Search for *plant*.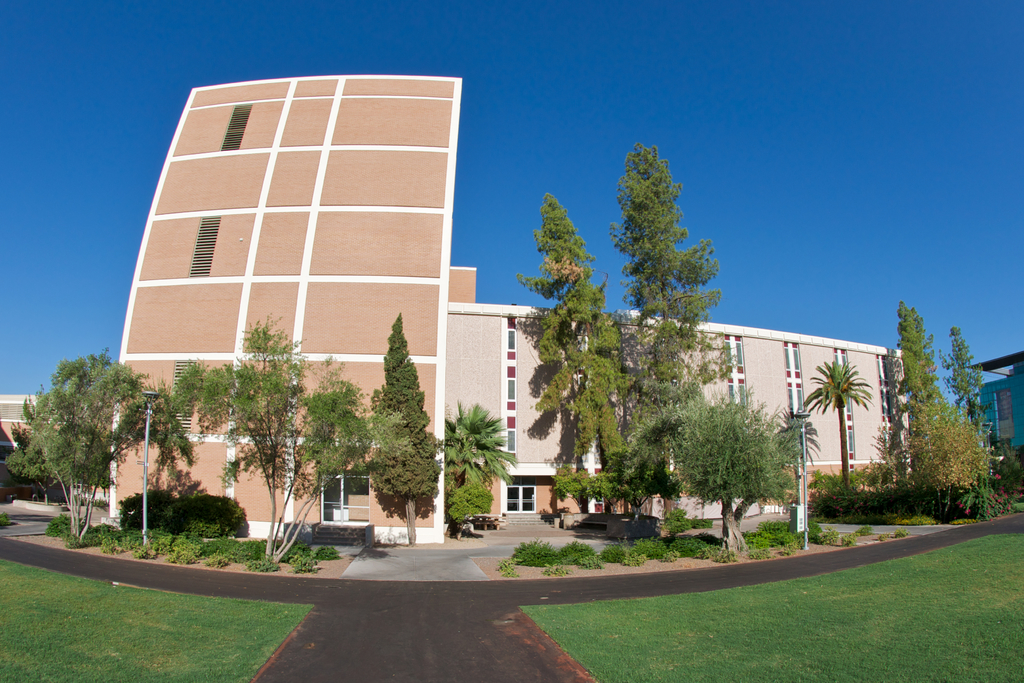
Found at box=[110, 485, 168, 531].
